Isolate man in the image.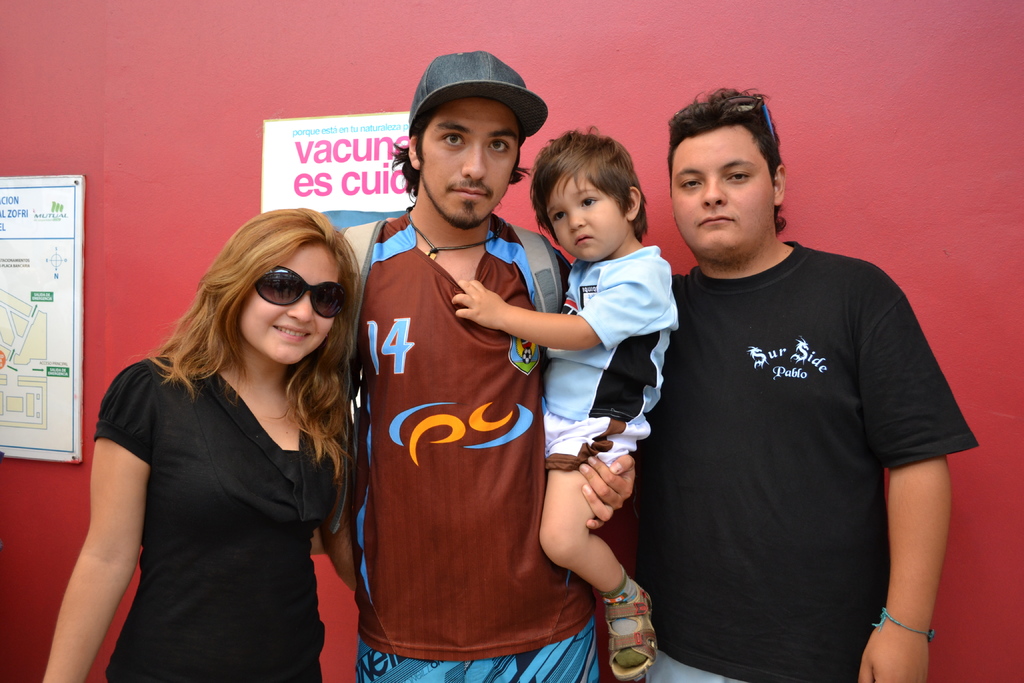
Isolated region: 326:52:635:682.
